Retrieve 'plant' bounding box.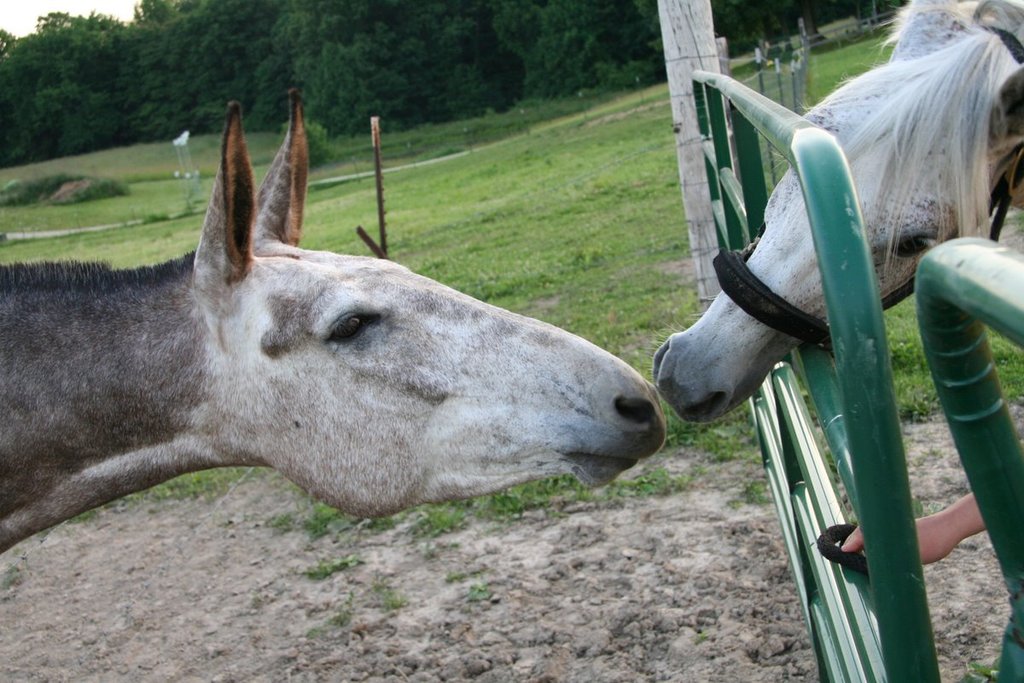
Bounding box: box(407, 496, 472, 536).
